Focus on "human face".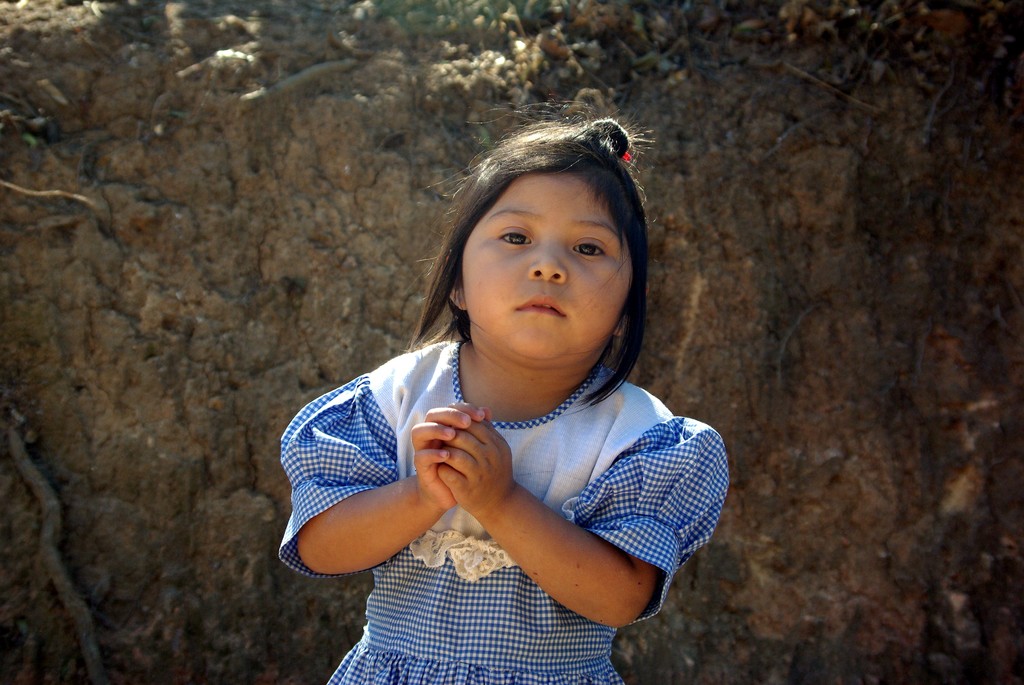
Focused at 448, 161, 634, 384.
